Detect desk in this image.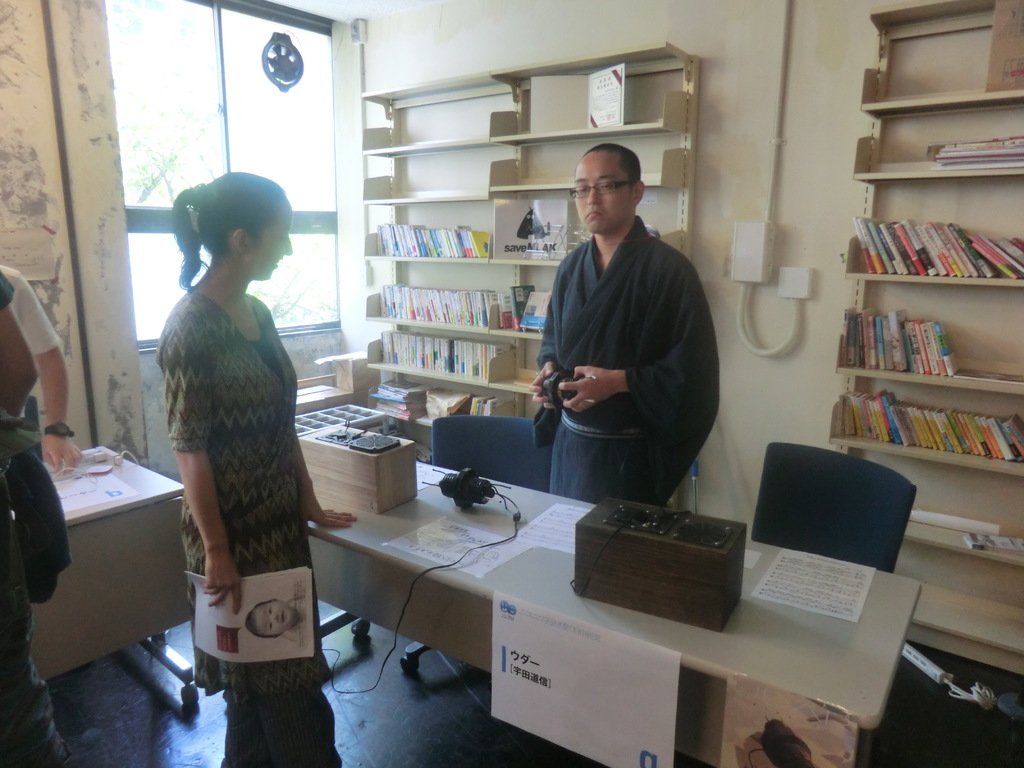
Detection: bbox(22, 442, 202, 703).
